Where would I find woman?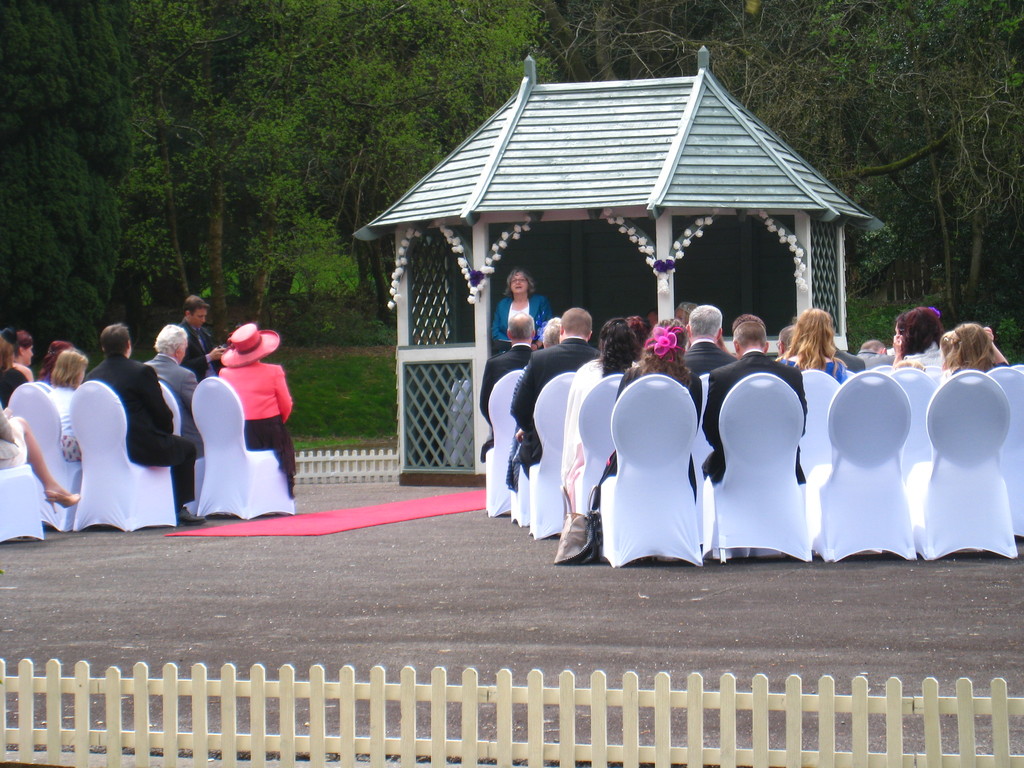
At <region>557, 312, 634, 554</region>.
